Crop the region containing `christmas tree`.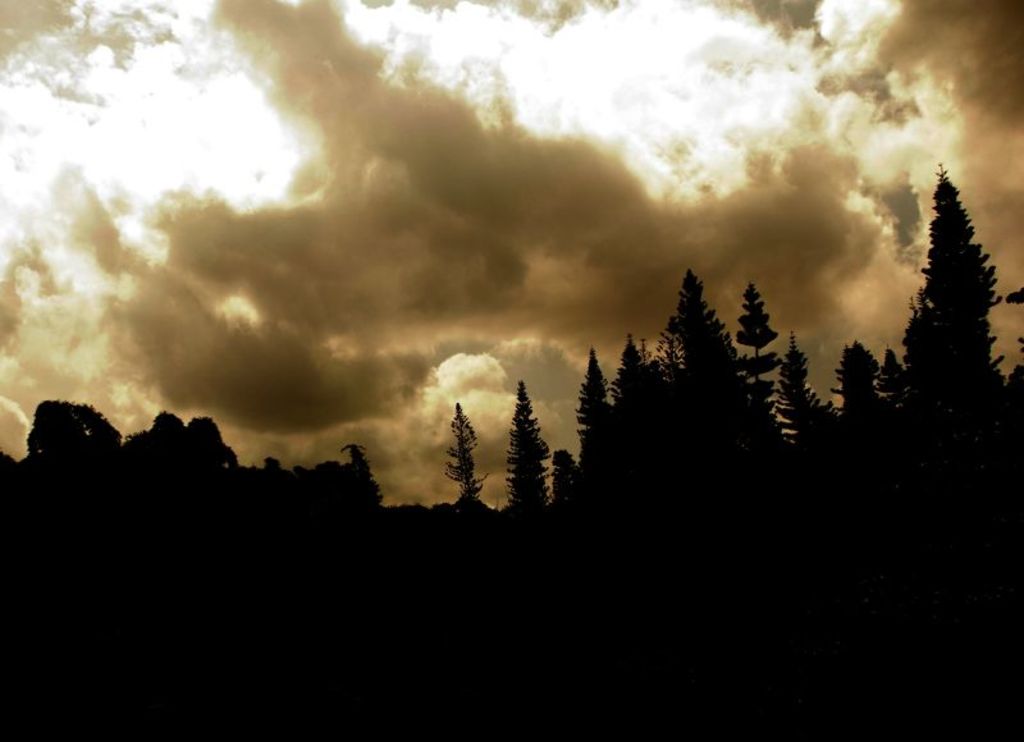
Crop region: <box>895,154,1020,432</box>.
